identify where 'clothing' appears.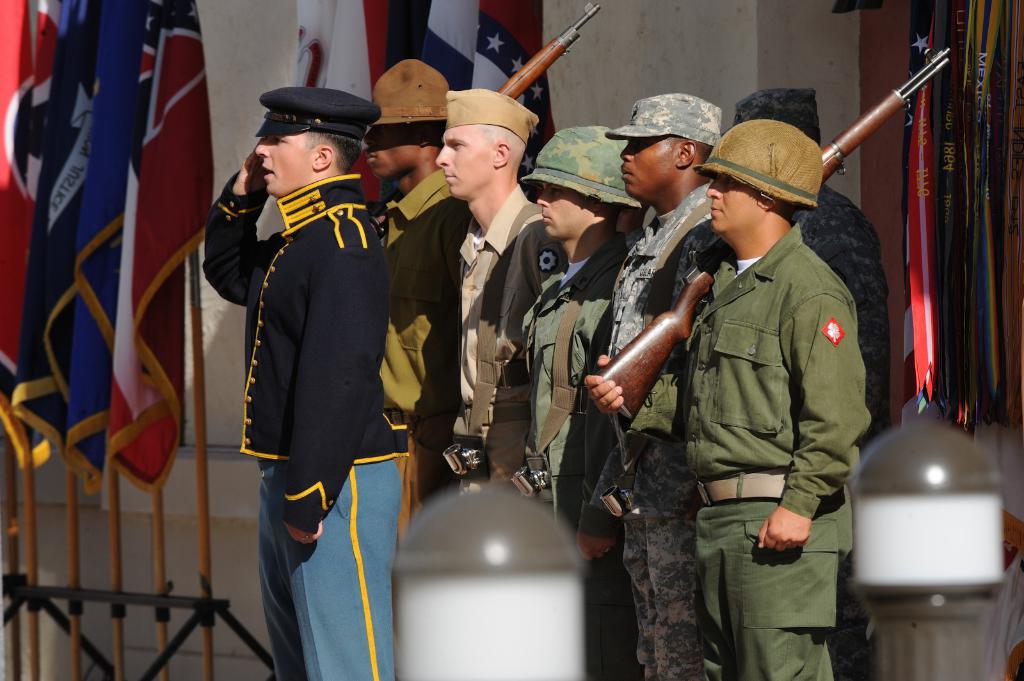
Appears at 799:177:895:451.
